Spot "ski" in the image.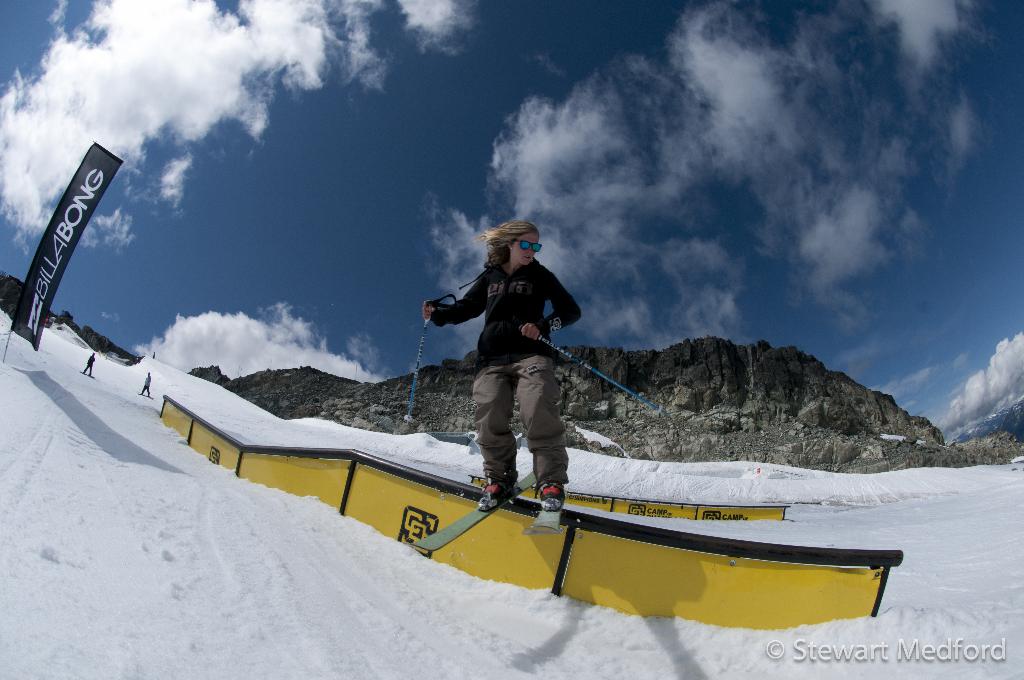
"ski" found at [521,502,580,538].
